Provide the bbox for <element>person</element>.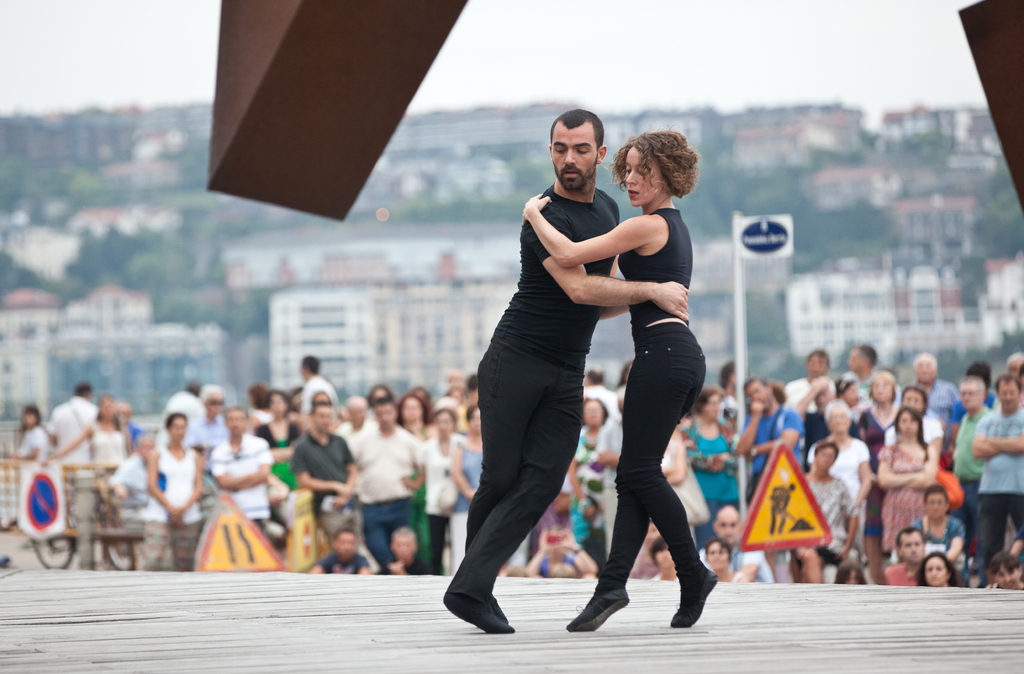
(x1=804, y1=454, x2=859, y2=580).
